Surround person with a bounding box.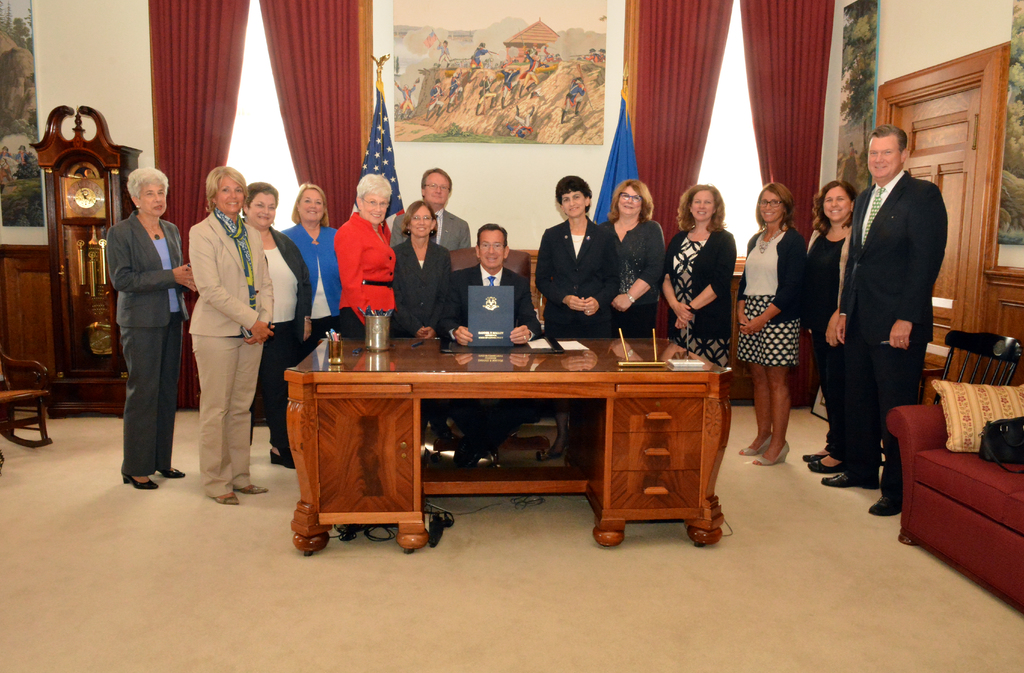
pyautogui.locateOnScreen(227, 181, 318, 474).
